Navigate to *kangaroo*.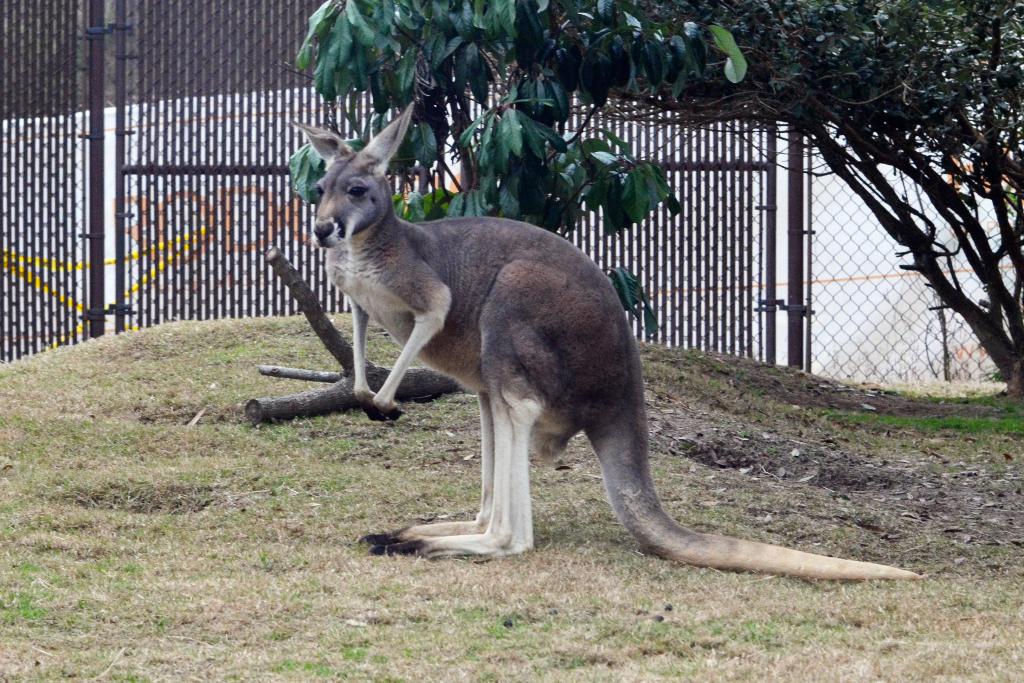
Navigation target: (288,101,920,582).
